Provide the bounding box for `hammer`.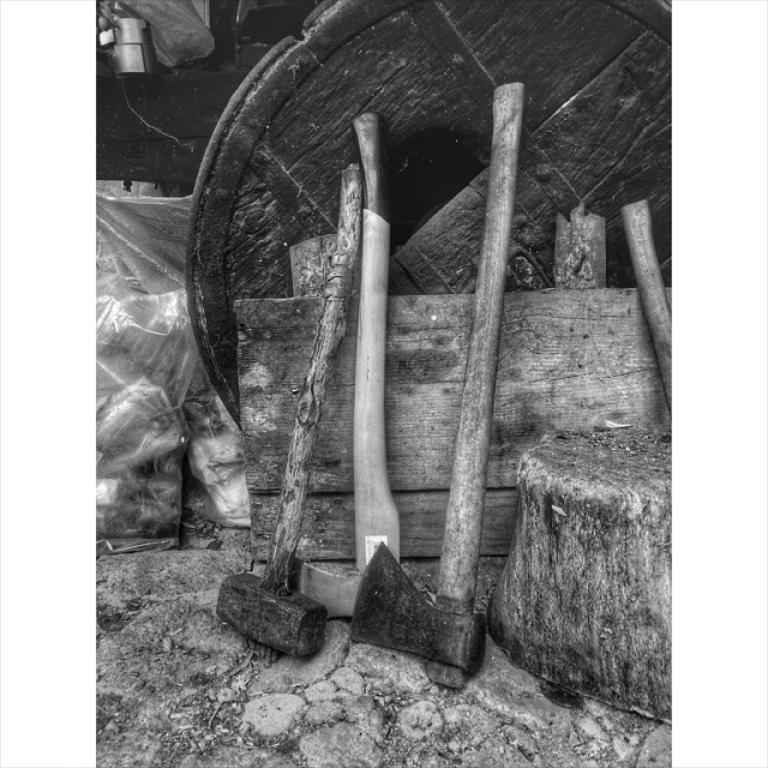
BBox(215, 157, 349, 644).
